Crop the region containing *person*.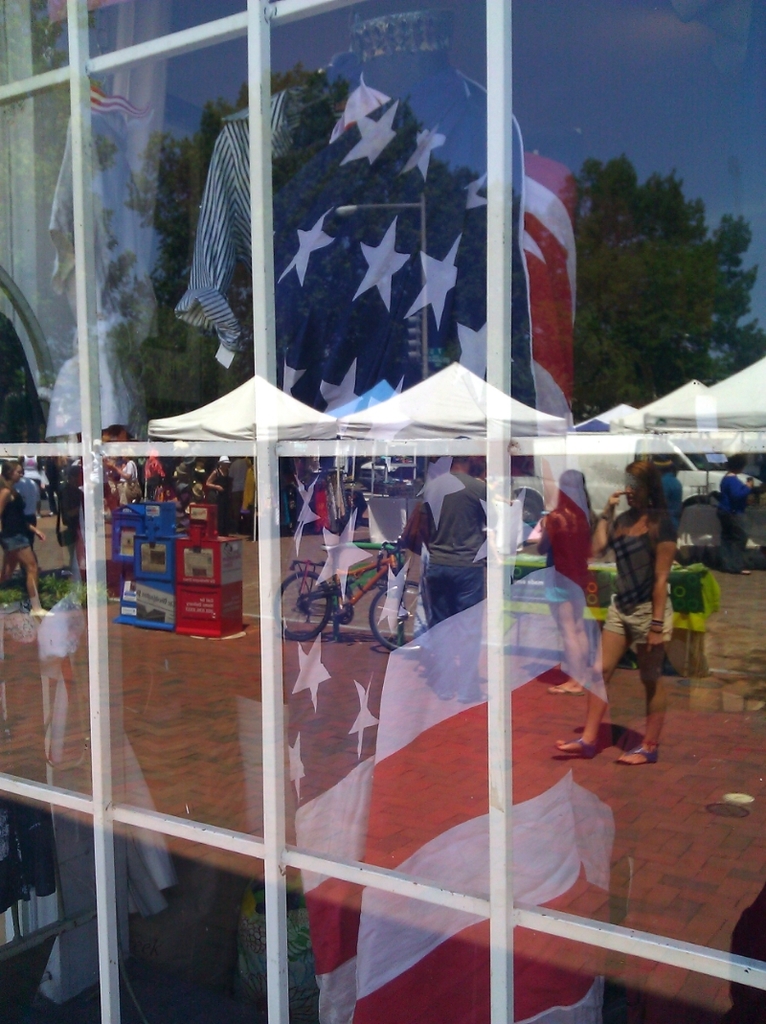
Crop region: {"left": 717, "top": 455, "right": 761, "bottom": 574}.
